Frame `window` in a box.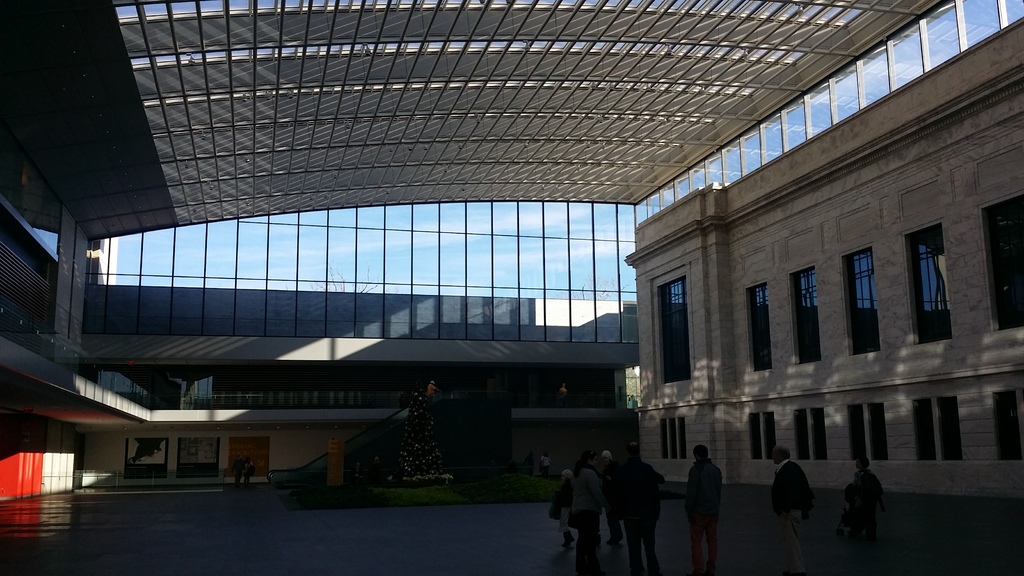
[891,19,925,95].
